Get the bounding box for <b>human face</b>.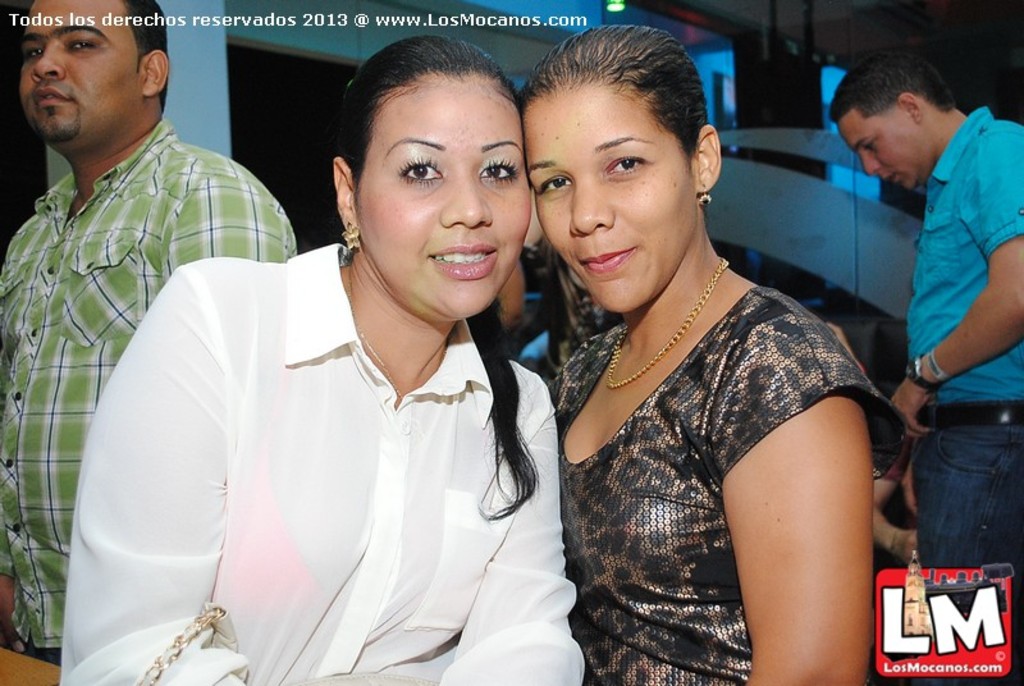
detection(835, 109, 928, 187).
